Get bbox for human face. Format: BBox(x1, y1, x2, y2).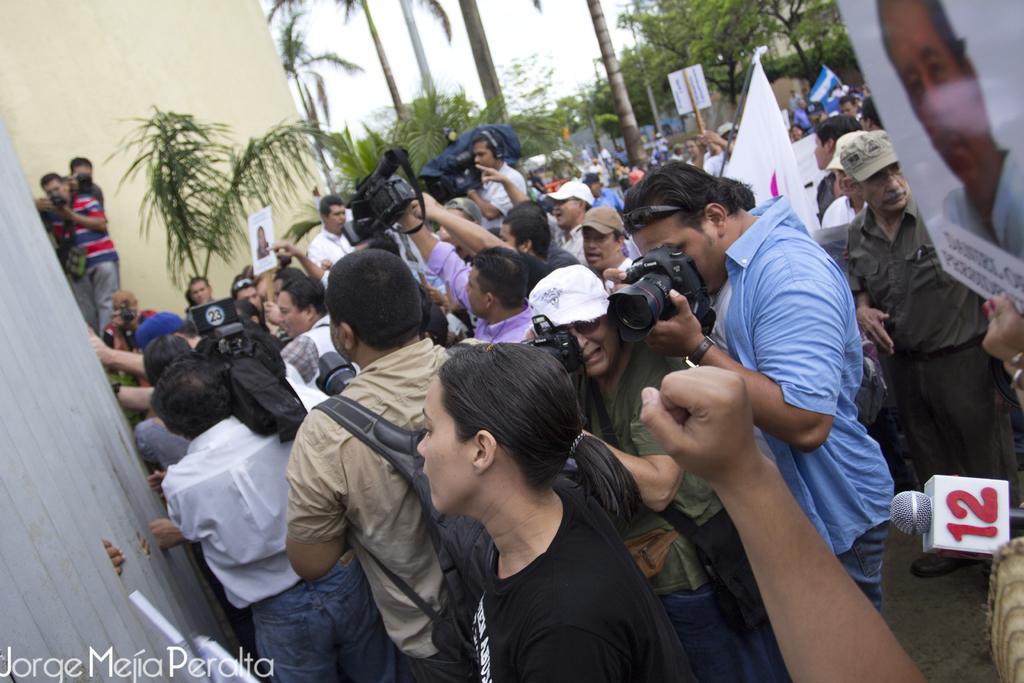
BBox(584, 227, 624, 274).
